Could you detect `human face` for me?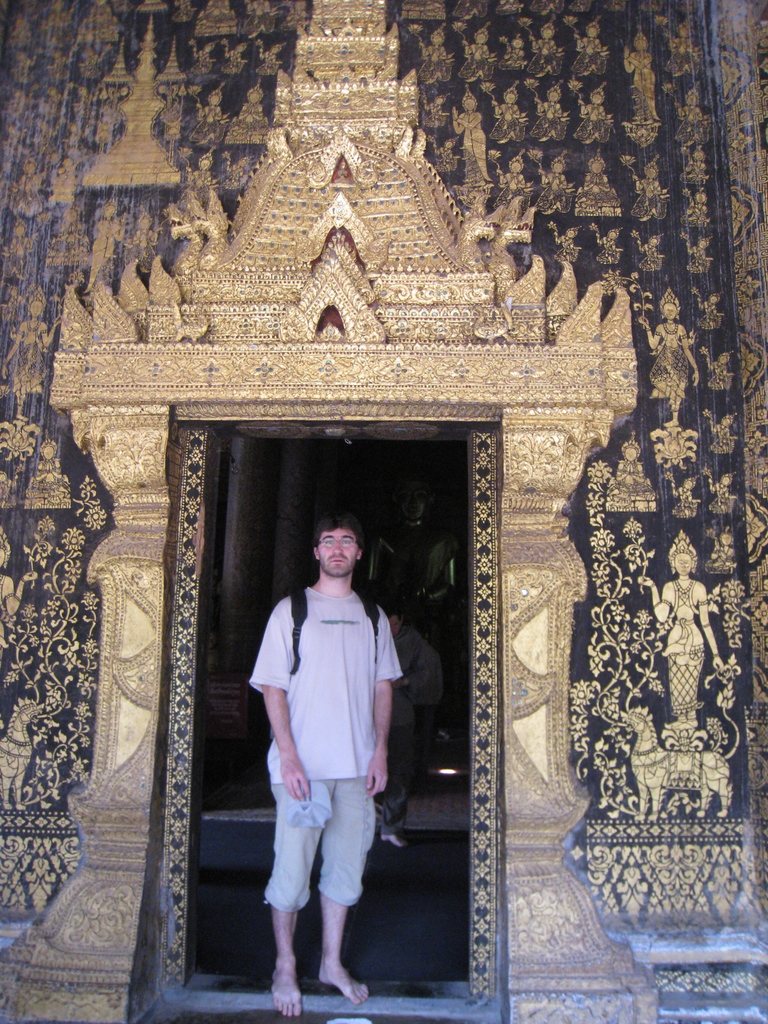
Detection result: select_region(548, 92, 560, 102).
